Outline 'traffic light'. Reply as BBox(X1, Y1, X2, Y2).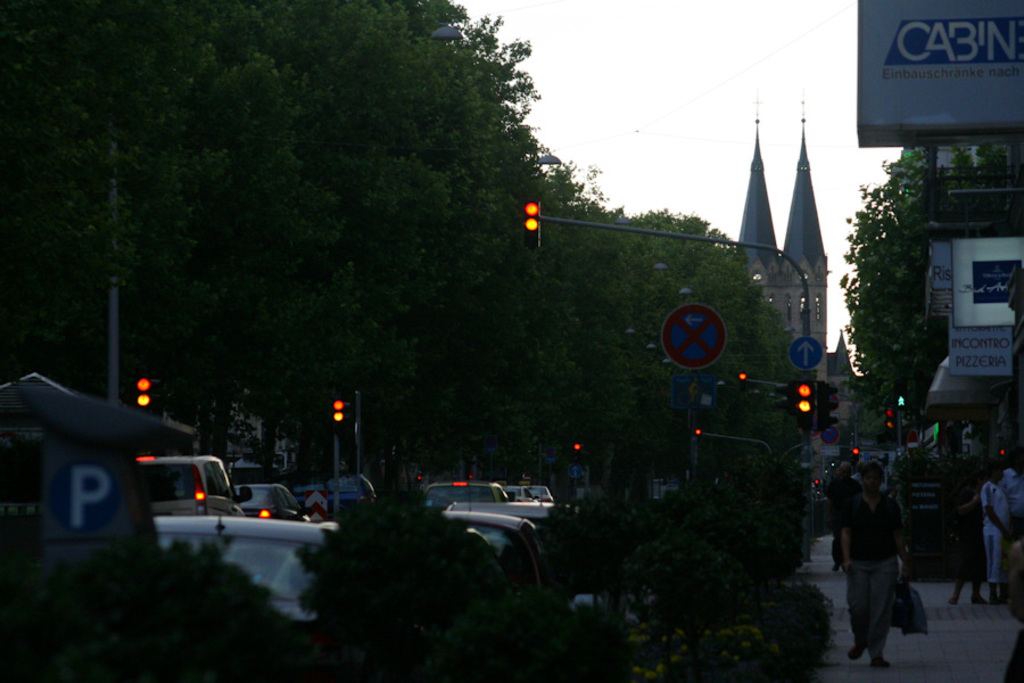
BBox(413, 474, 423, 482).
